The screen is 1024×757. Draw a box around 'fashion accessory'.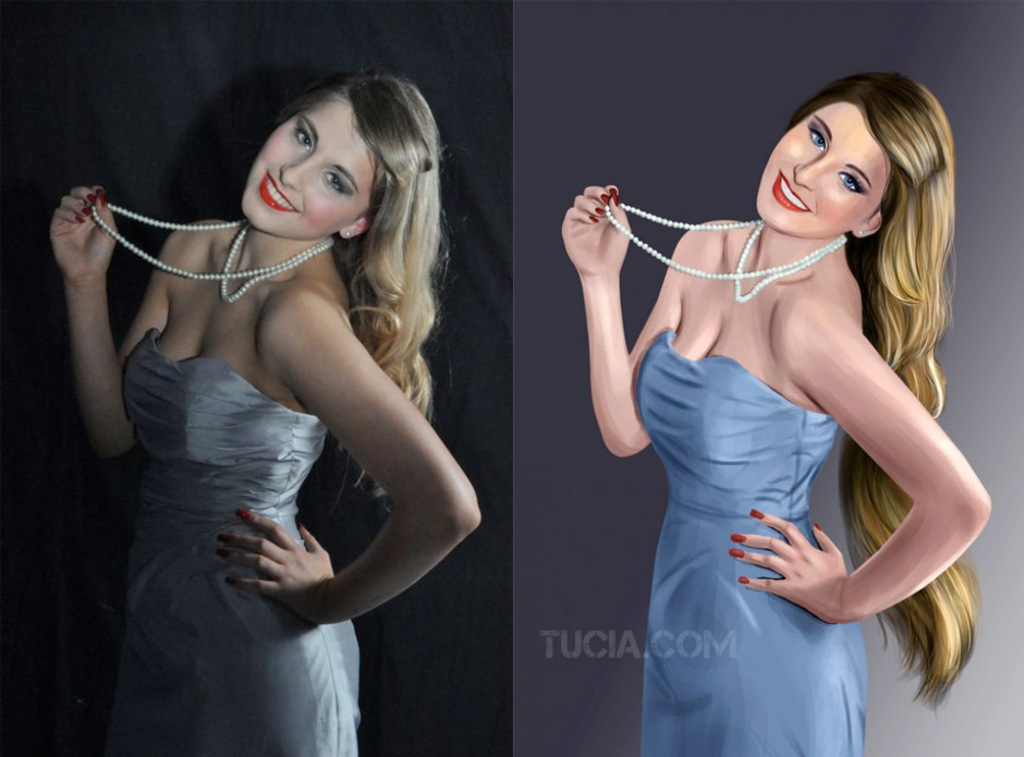
{"left": 86, "top": 200, "right": 339, "bottom": 281}.
